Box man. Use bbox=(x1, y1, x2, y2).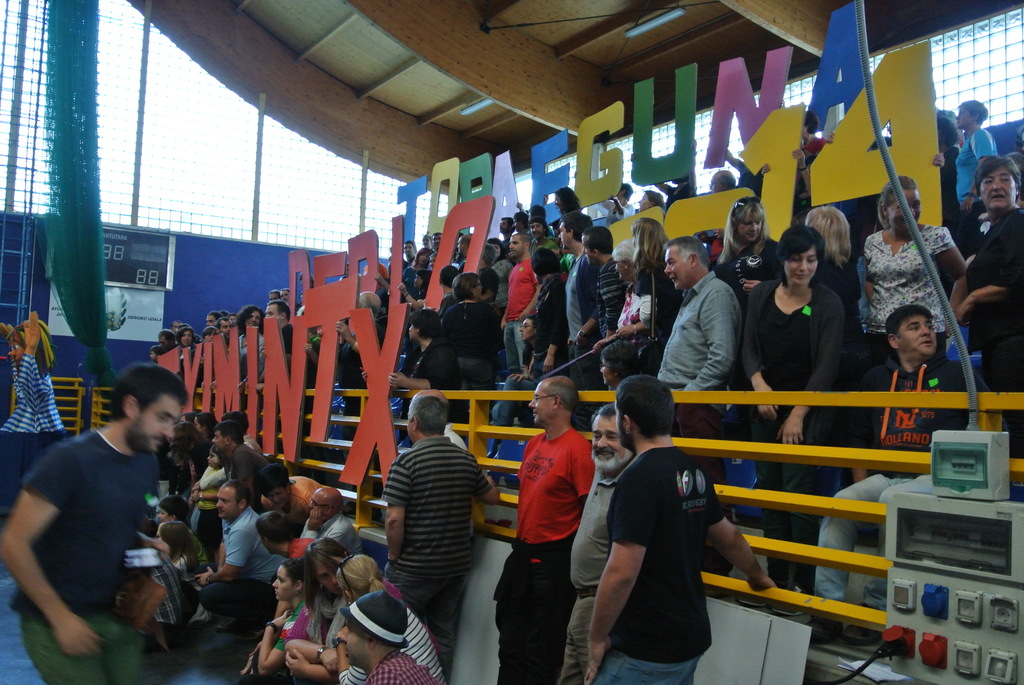
bbox=(383, 395, 495, 678).
